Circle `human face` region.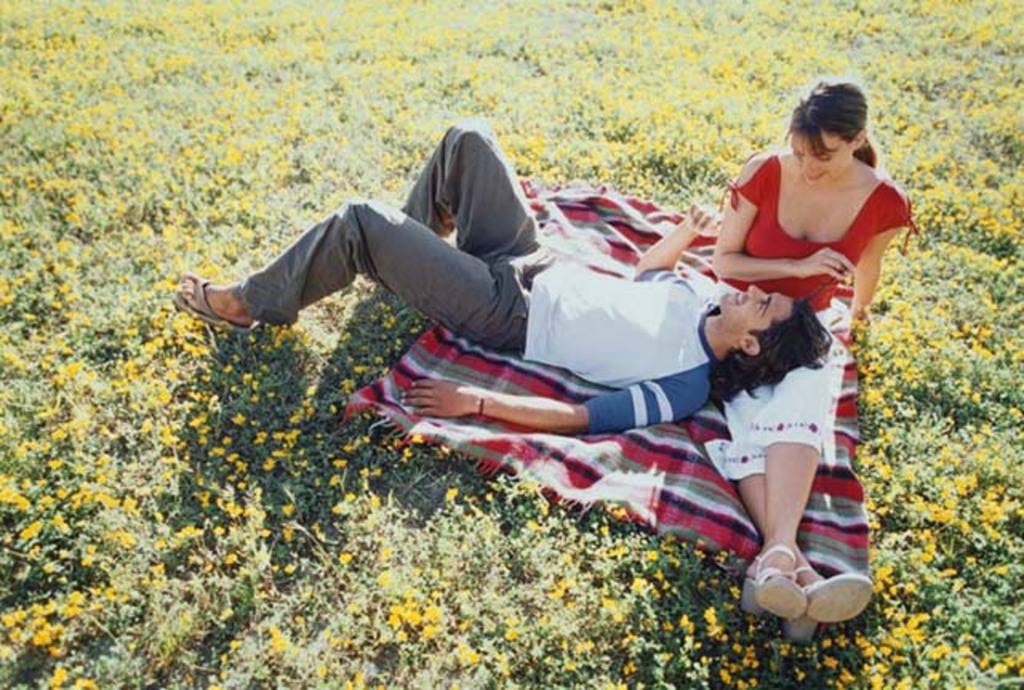
Region: (left=789, top=134, right=851, bottom=186).
